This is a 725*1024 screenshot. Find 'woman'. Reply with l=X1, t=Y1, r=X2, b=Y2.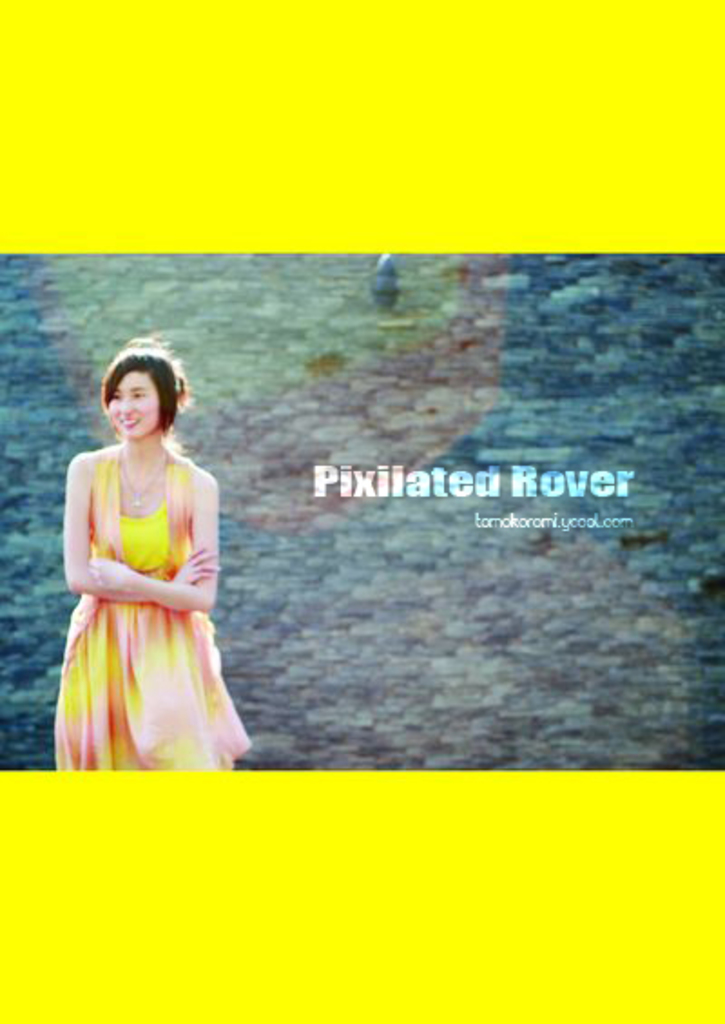
l=47, t=350, r=257, b=772.
